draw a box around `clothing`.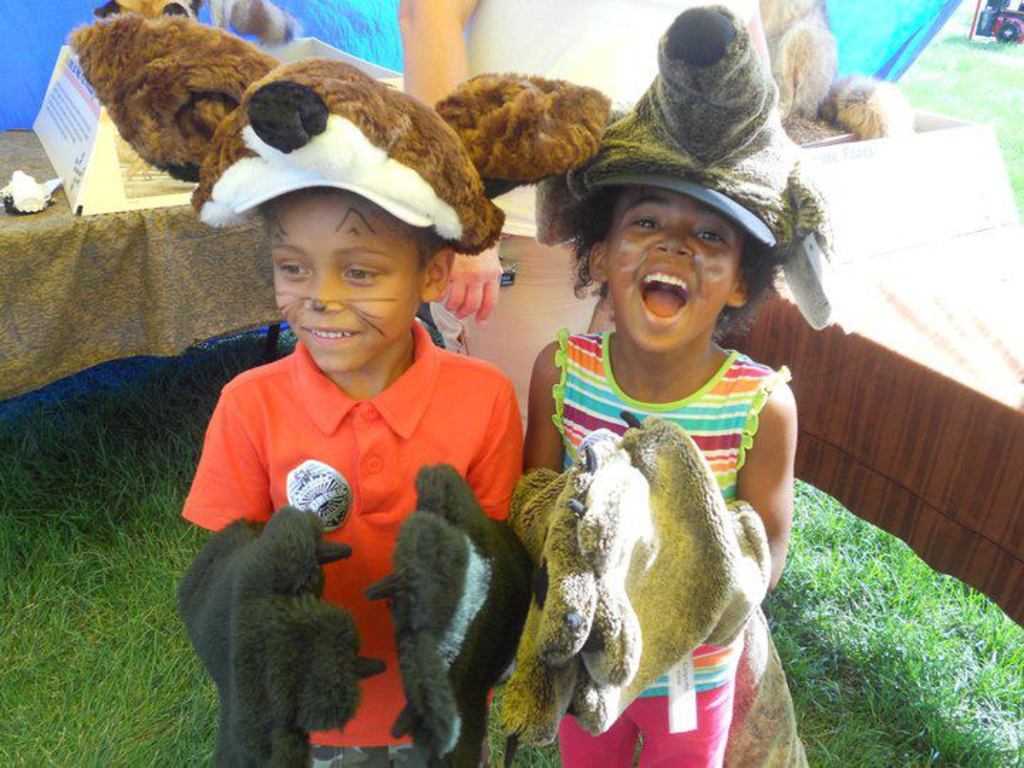
detection(465, 0, 759, 439).
